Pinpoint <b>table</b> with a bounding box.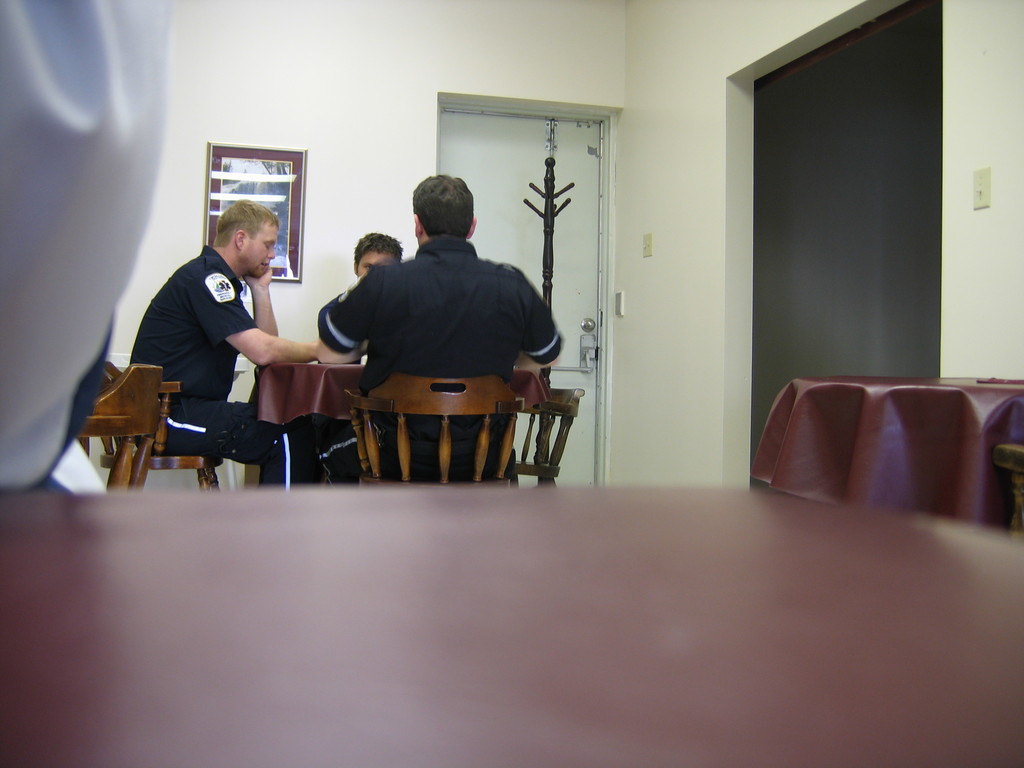
0, 481, 1023, 767.
